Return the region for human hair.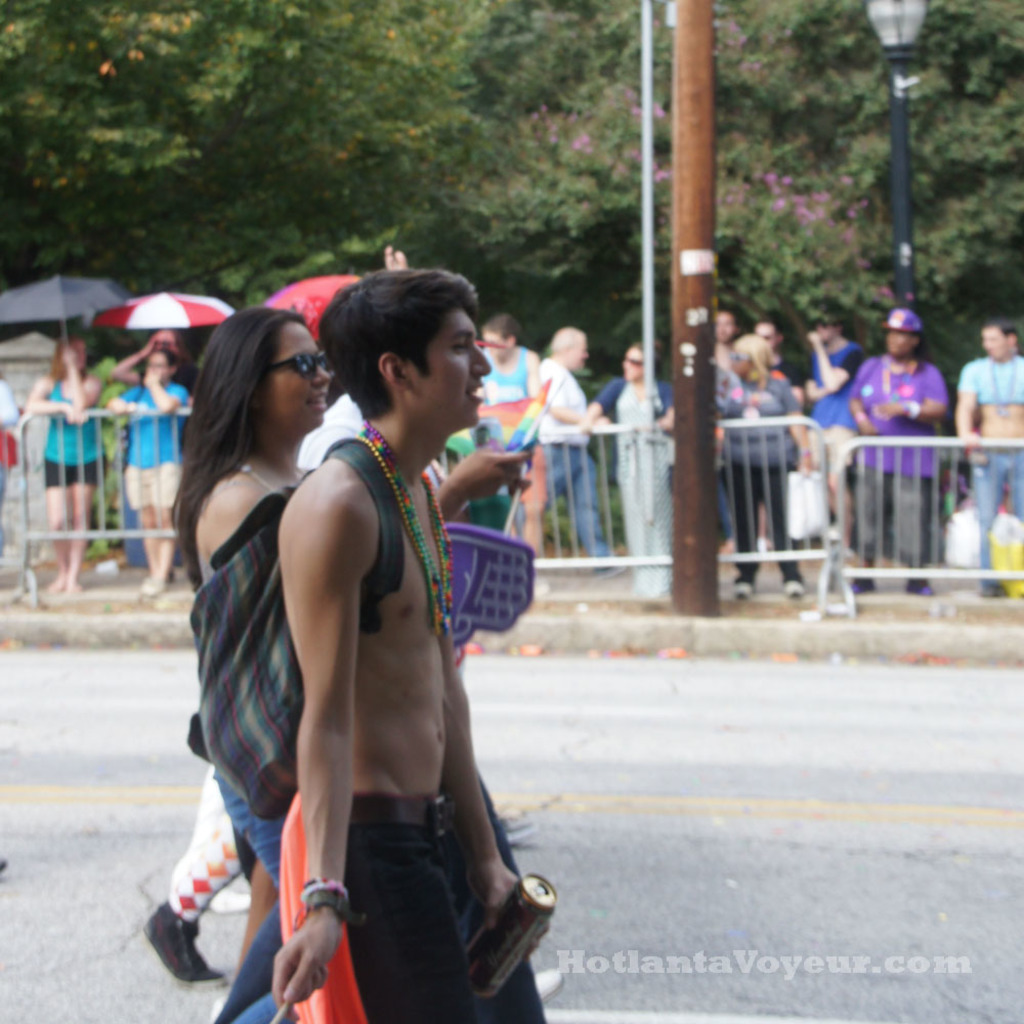
(479,310,525,349).
